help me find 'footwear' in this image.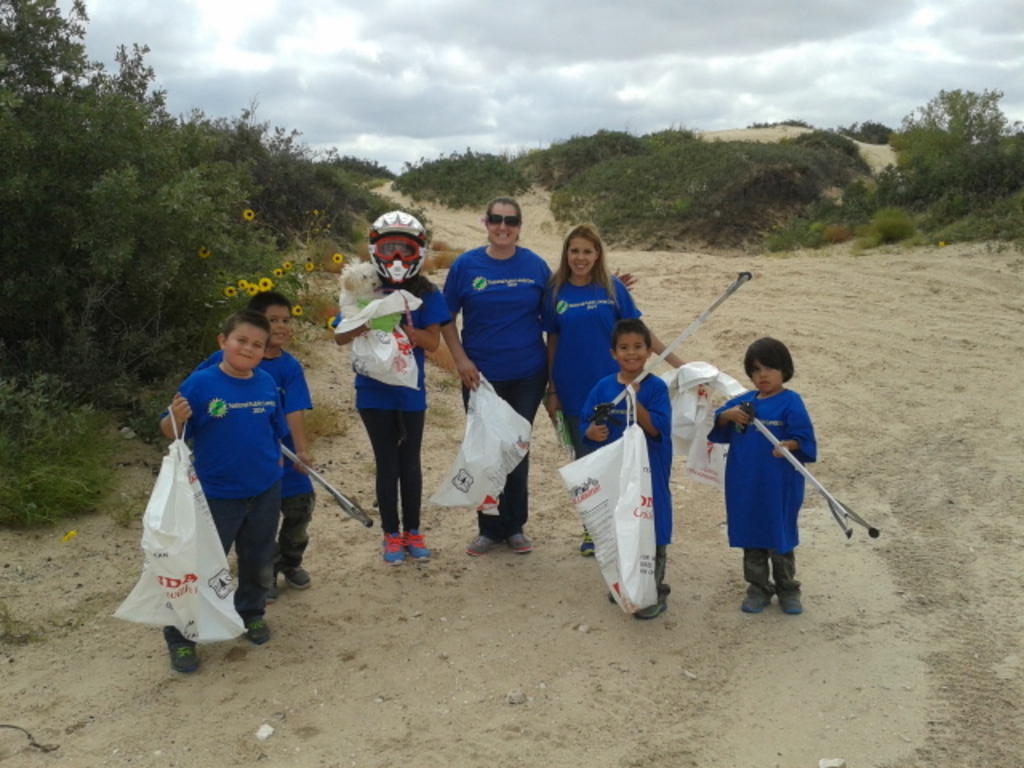
Found it: [408,528,430,562].
